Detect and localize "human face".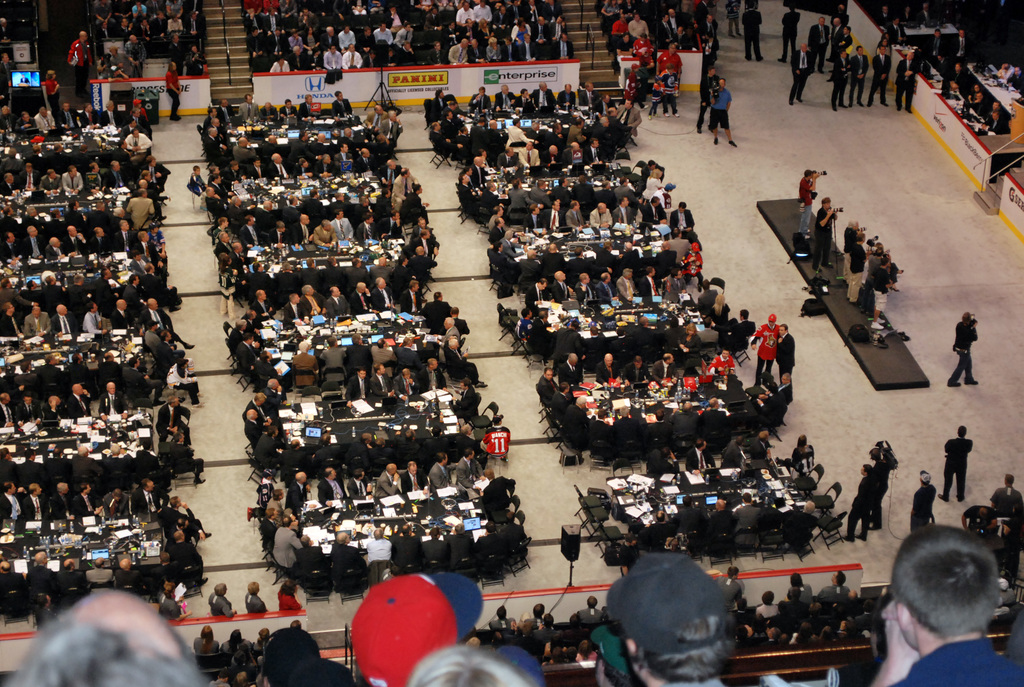
Localized at [134, 254, 141, 263].
